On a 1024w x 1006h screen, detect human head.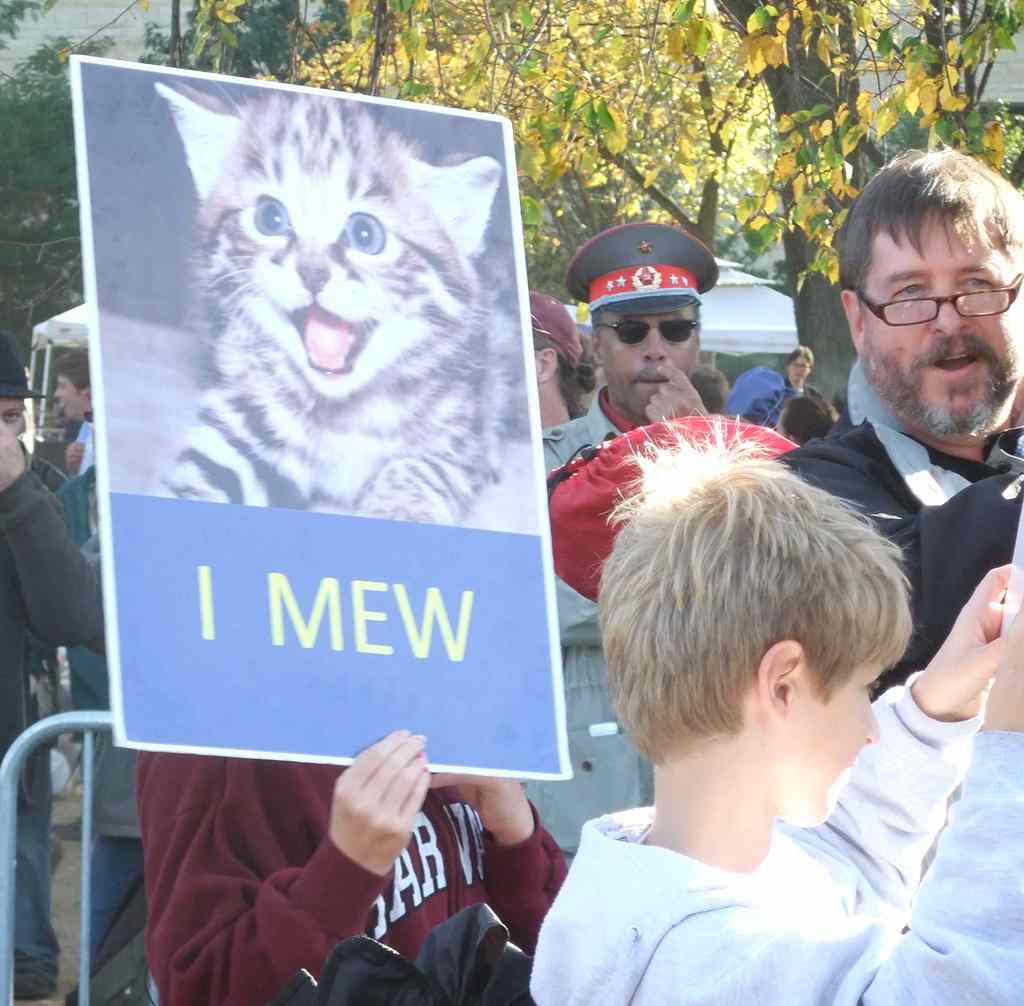
bbox=(0, 321, 29, 444).
